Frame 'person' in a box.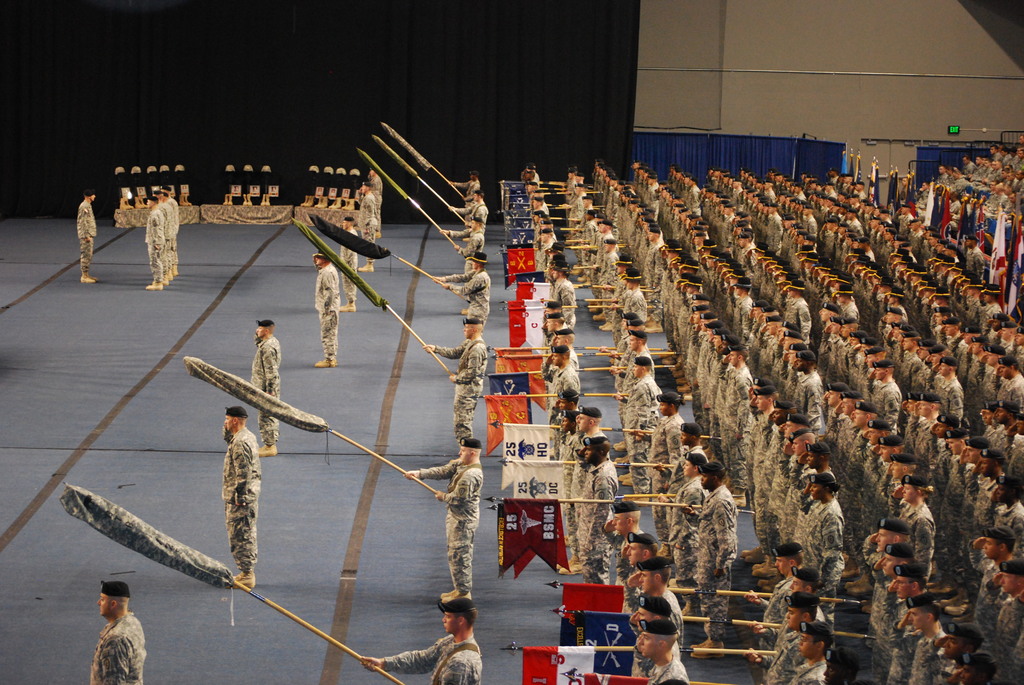
crop(577, 177, 593, 214).
